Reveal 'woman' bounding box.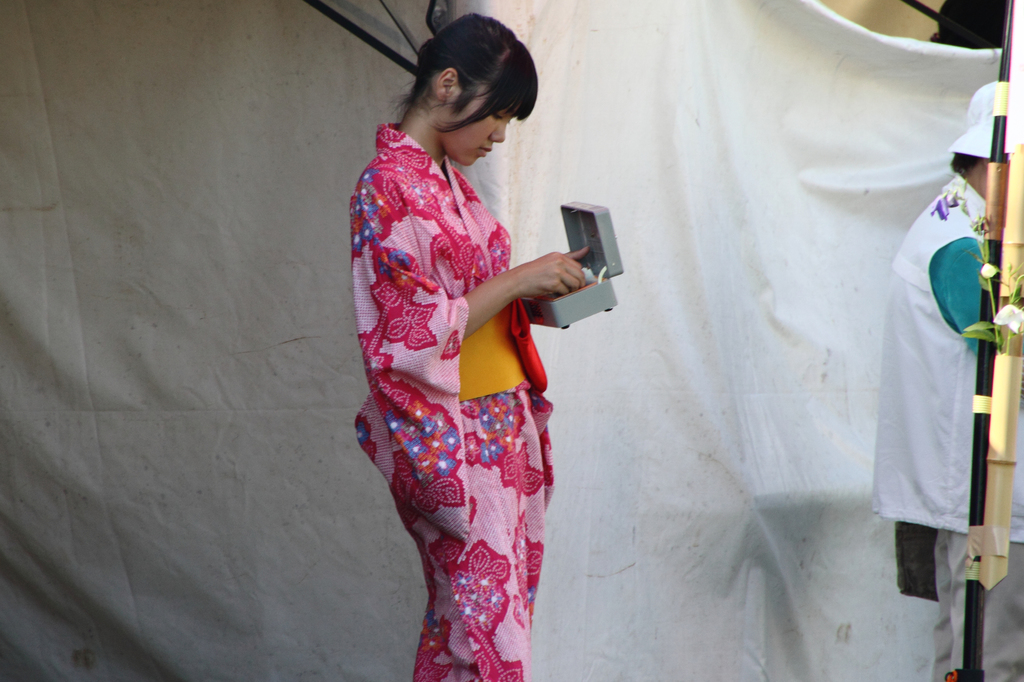
Revealed: pyautogui.locateOnScreen(338, 22, 614, 676).
